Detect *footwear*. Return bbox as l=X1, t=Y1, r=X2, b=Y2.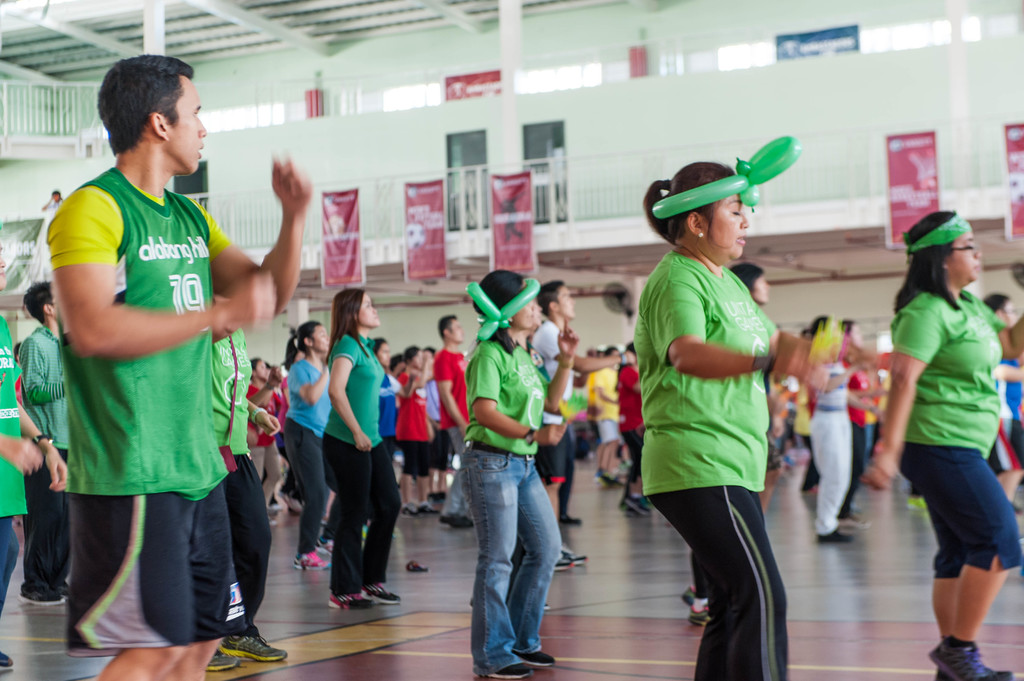
l=217, t=634, r=287, b=662.
